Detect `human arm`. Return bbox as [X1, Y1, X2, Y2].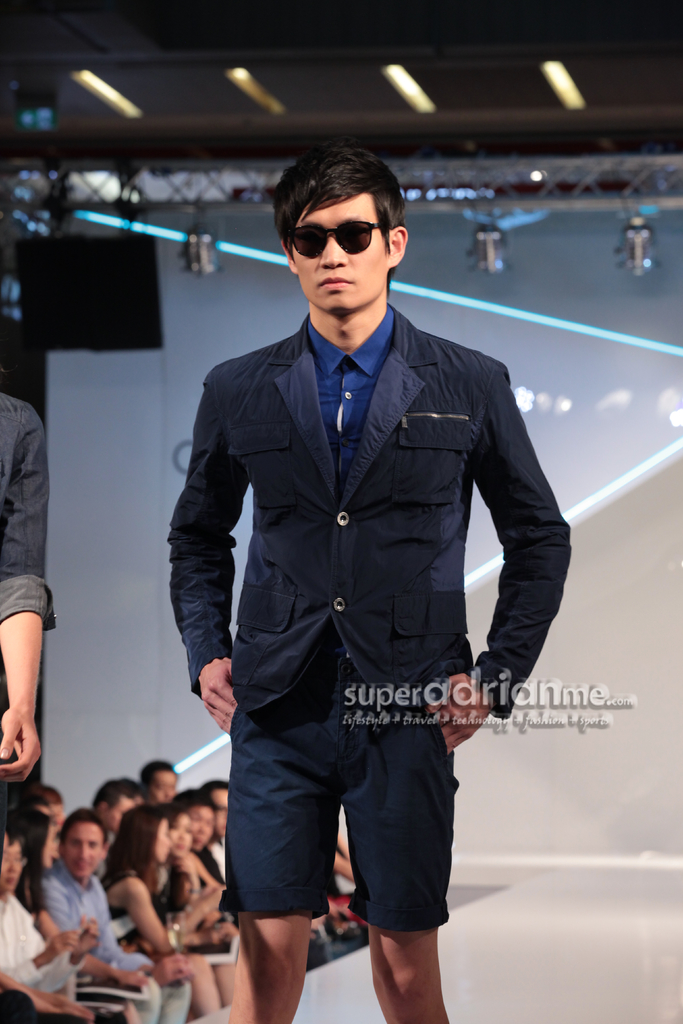
[159, 350, 260, 735].
